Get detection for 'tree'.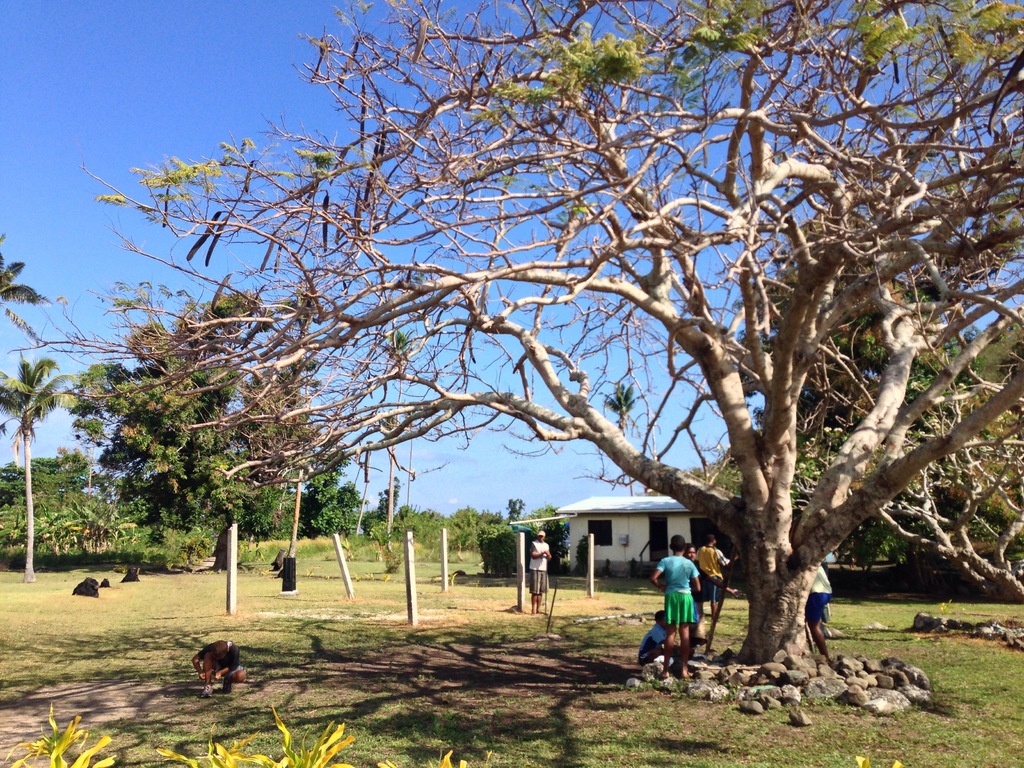
Detection: l=0, t=353, r=103, b=579.
